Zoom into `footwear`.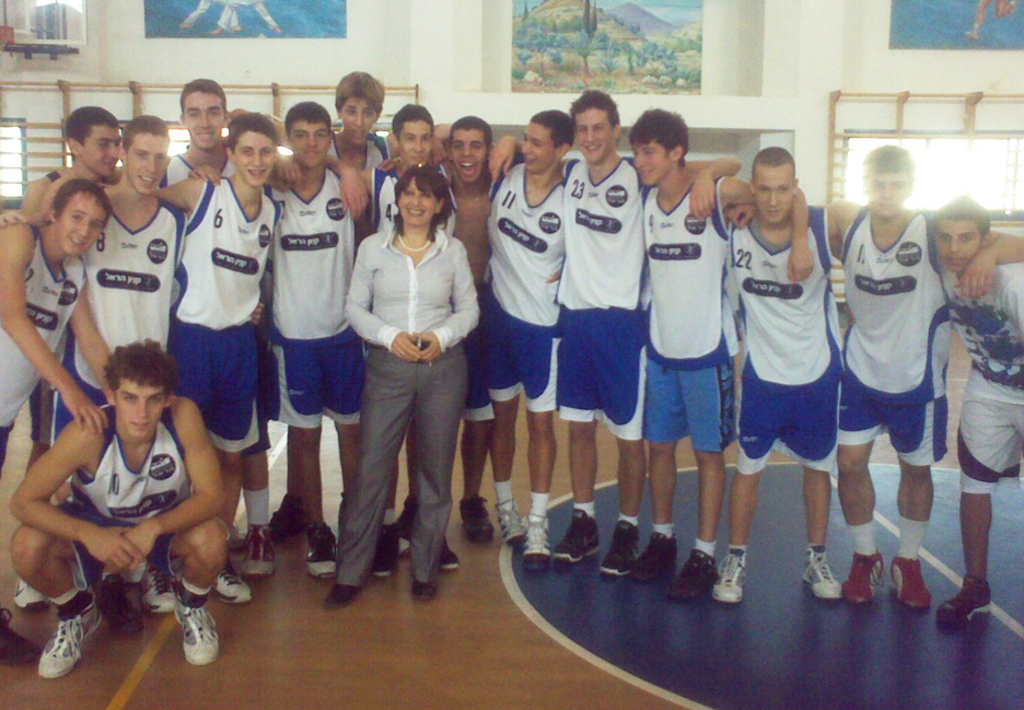
Zoom target: {"x1": 103, "y1": 575, "x2": 144, "y2": 636}.
